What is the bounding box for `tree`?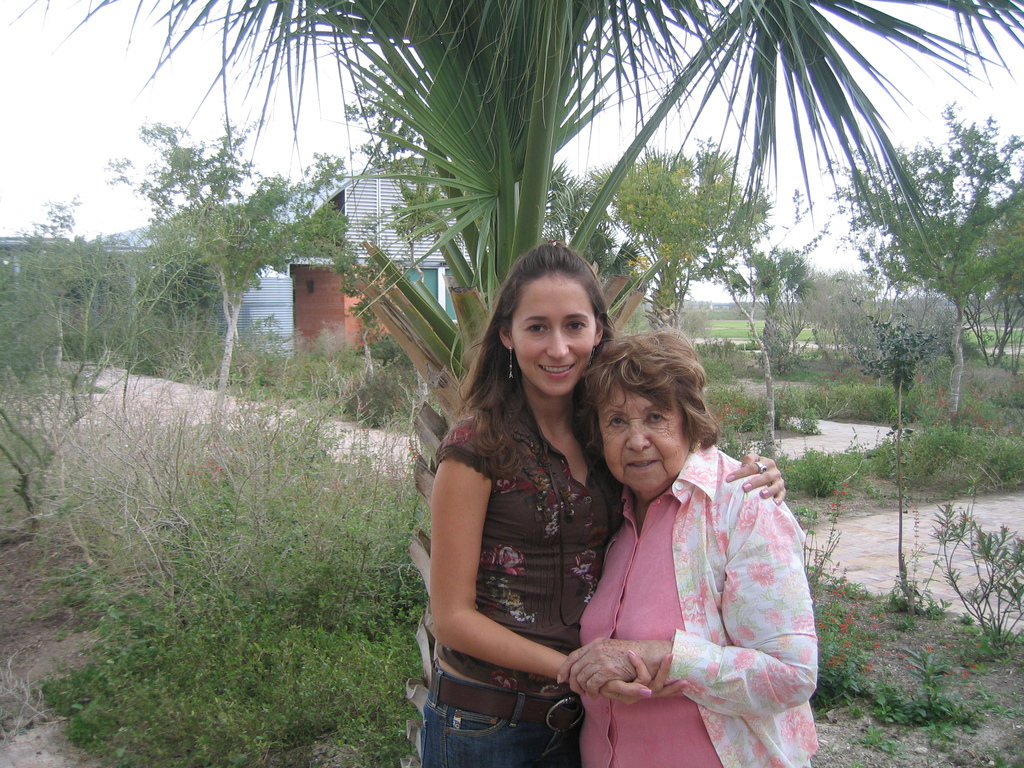
[left=748, top=247, right=830, bottom=381].
